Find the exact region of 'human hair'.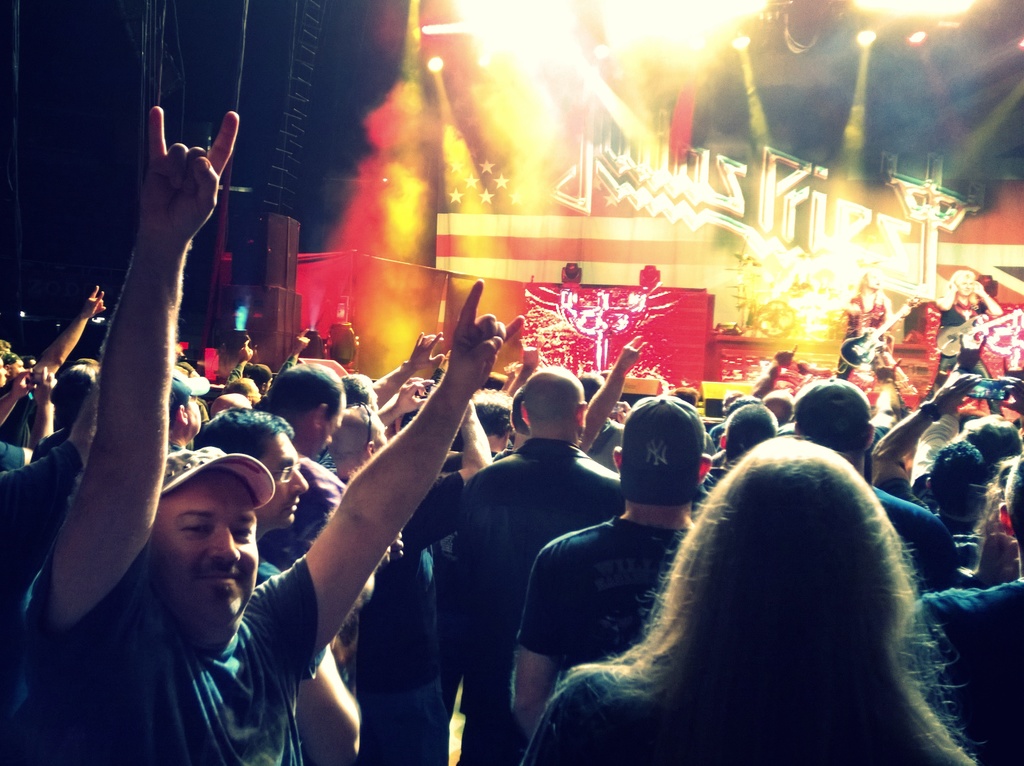
Exact region: left=191, top=403, right=297, bottom=450.
